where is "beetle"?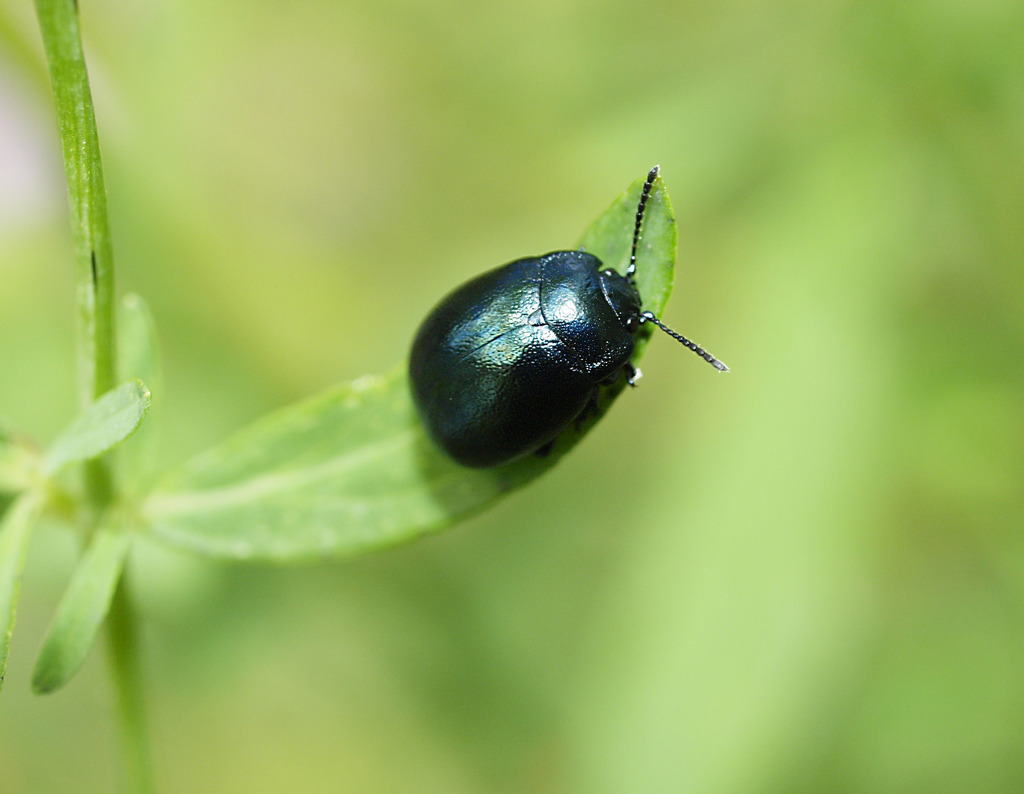
bbox=[370, 190, 724, 495].
